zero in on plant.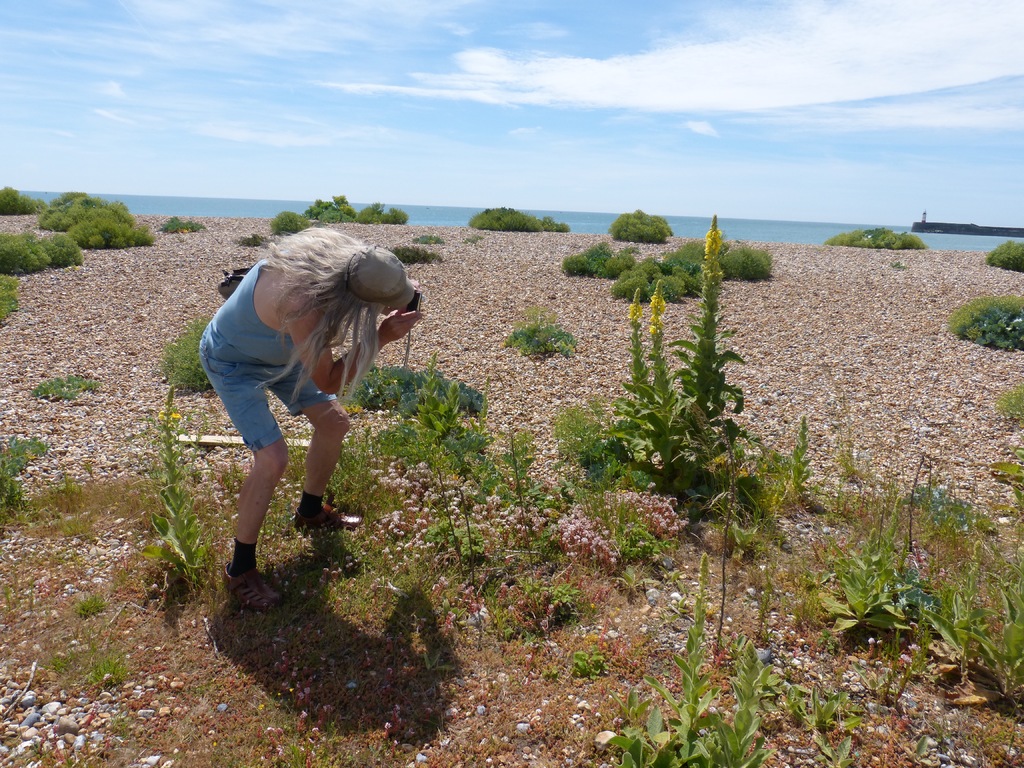
Zeroed in: <box>413,226,451,242</box>.
